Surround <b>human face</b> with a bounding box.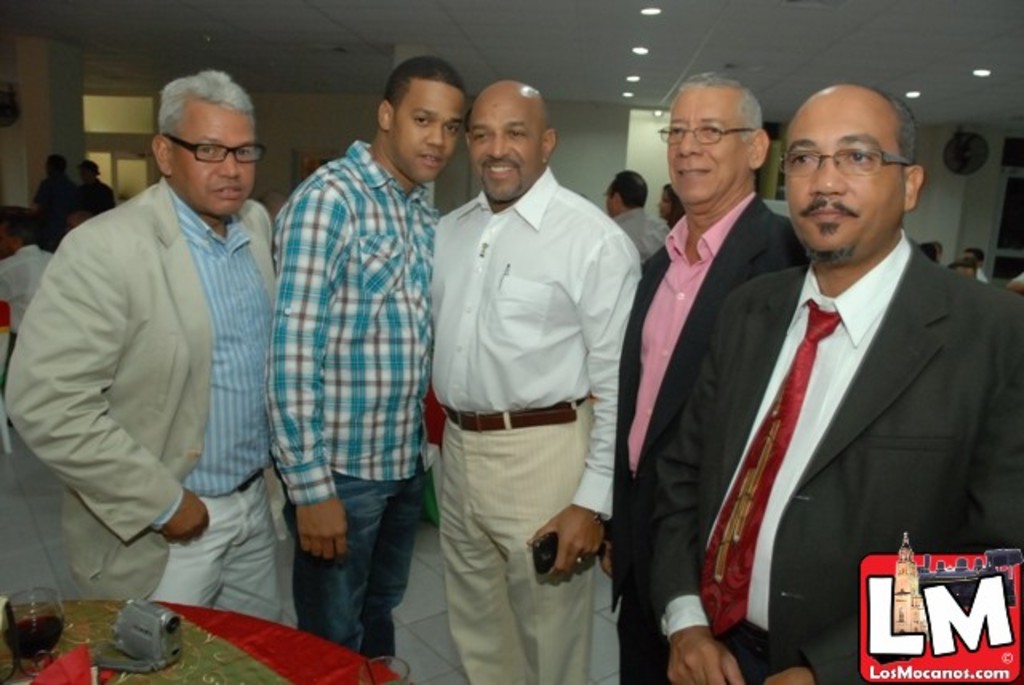
crop(470, 86, 542, 208).
